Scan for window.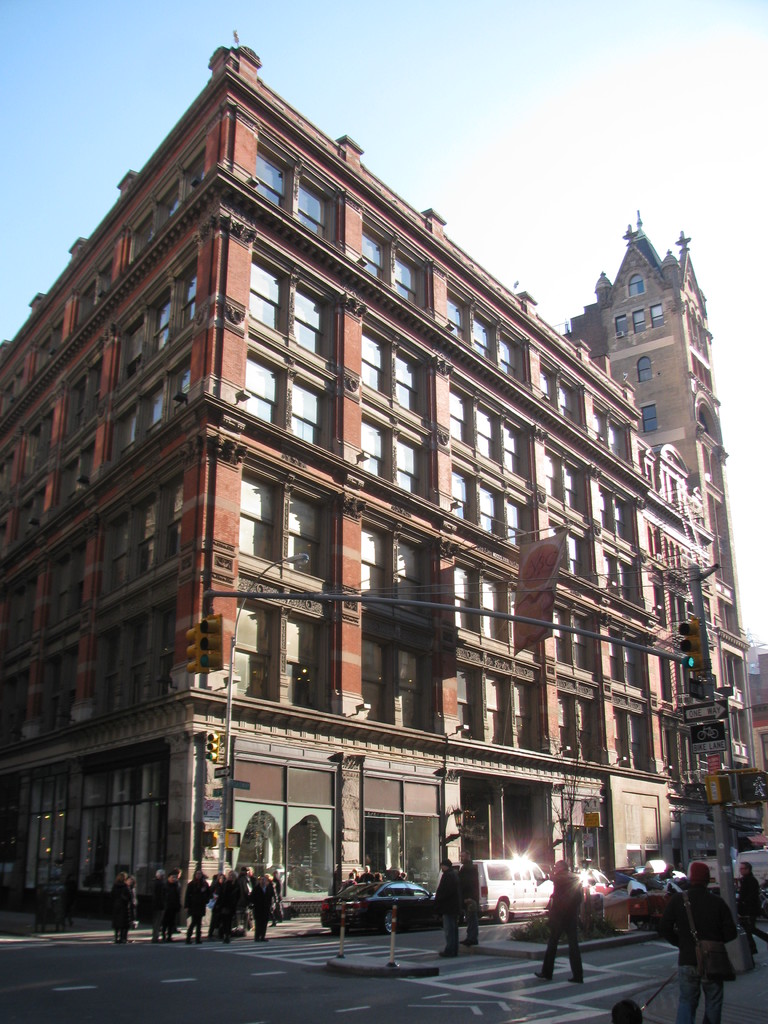
Scan result: bbox(88, 367, 99, 416).
